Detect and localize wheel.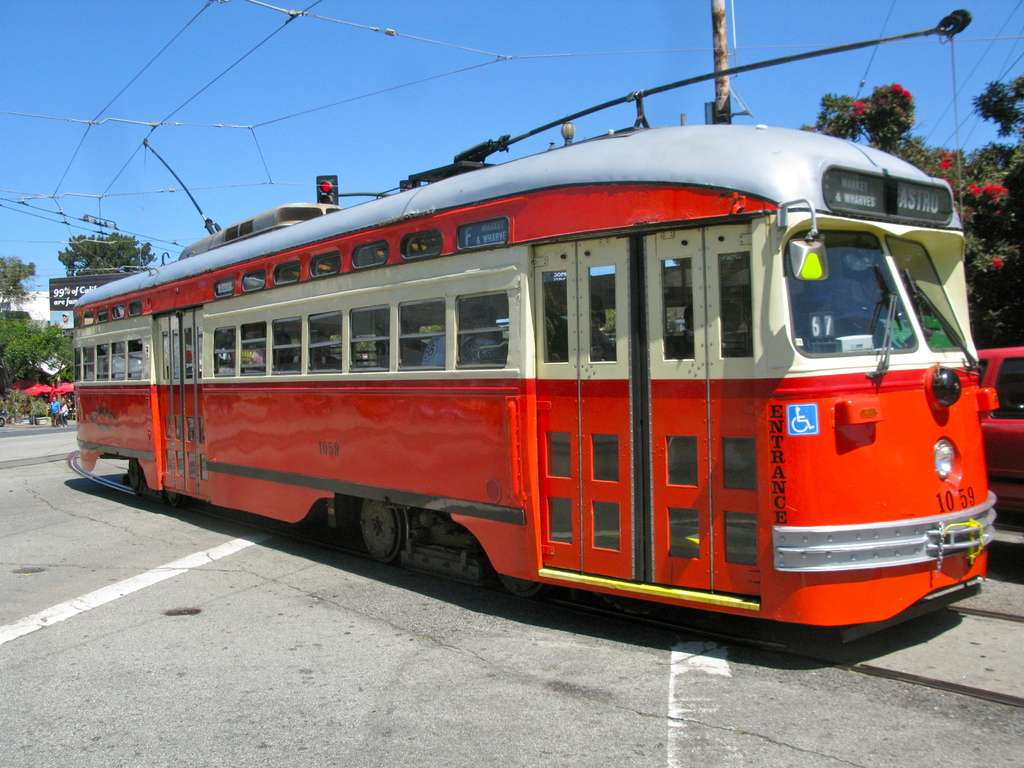
Localized at x1=500, y1=576, x2=542, y2=598.
